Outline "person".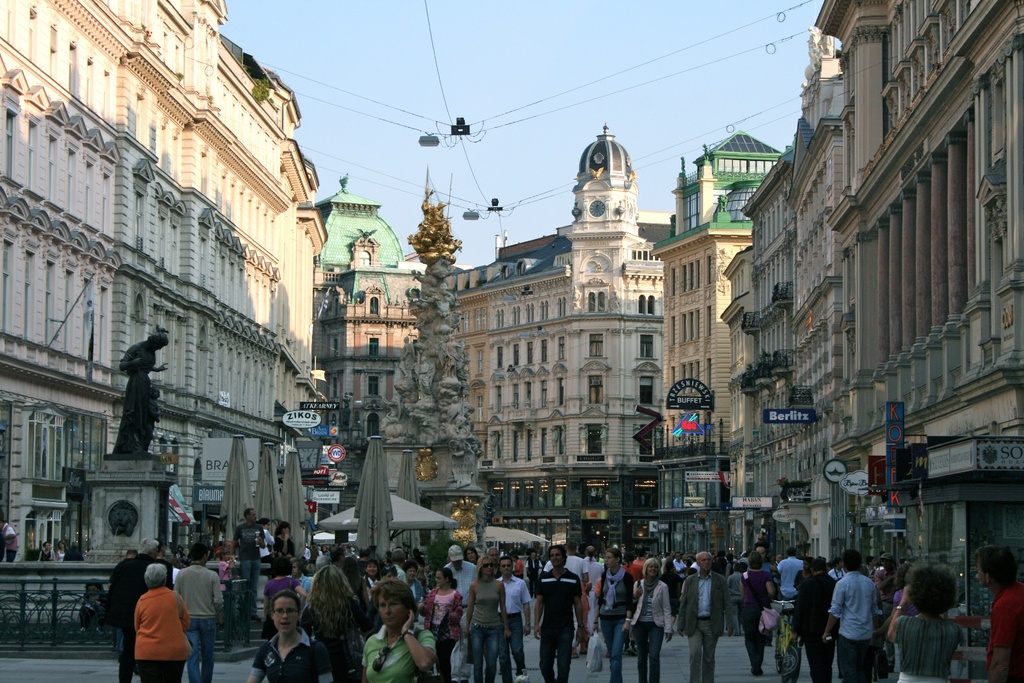
Outline: [x1=227, y1=504, x2=272, y2=623].
